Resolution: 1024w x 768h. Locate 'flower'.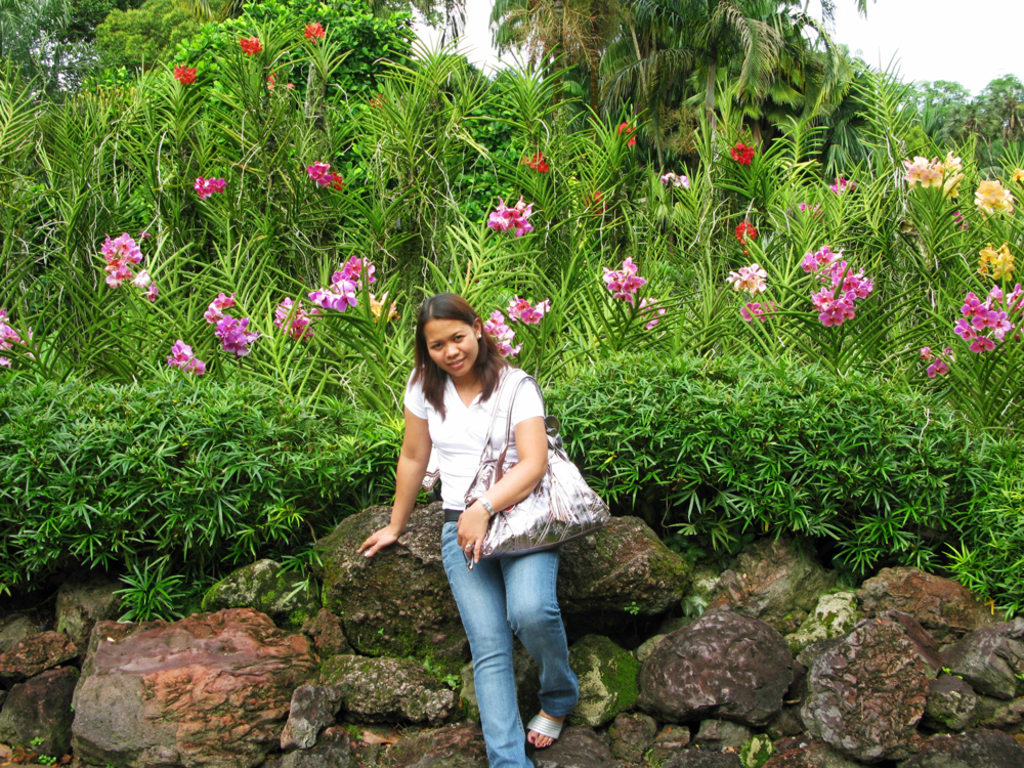
select_region(638, 296, 668, 332).
